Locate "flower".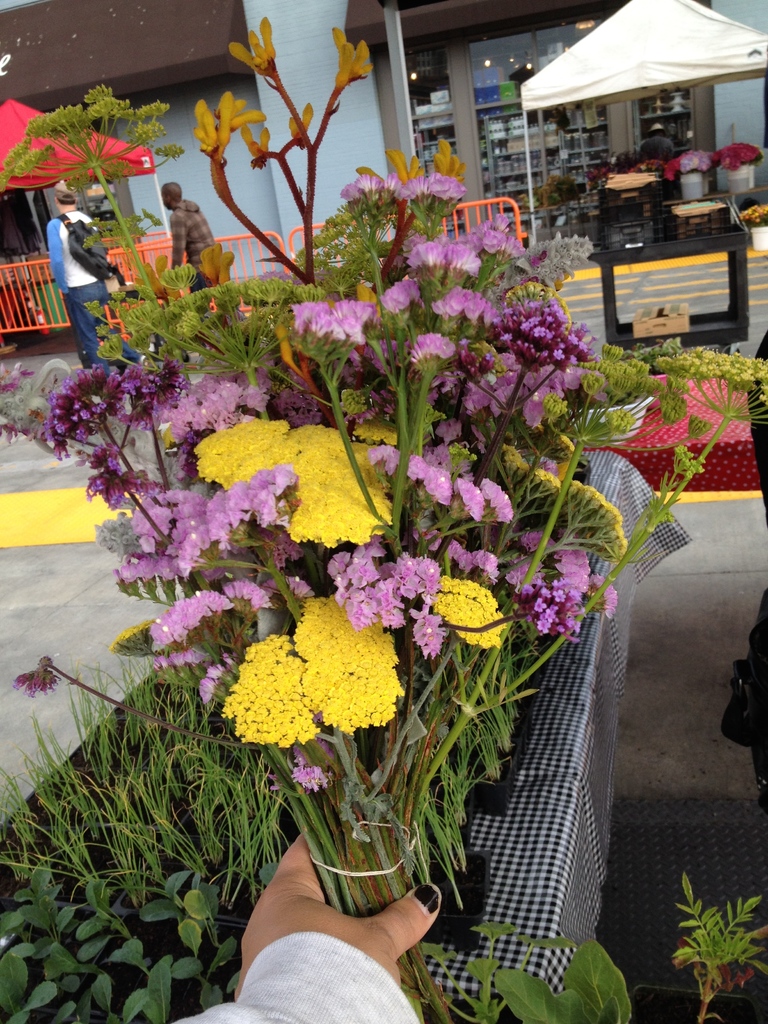
Bounding box: box=[573, 480, 620, 559].
